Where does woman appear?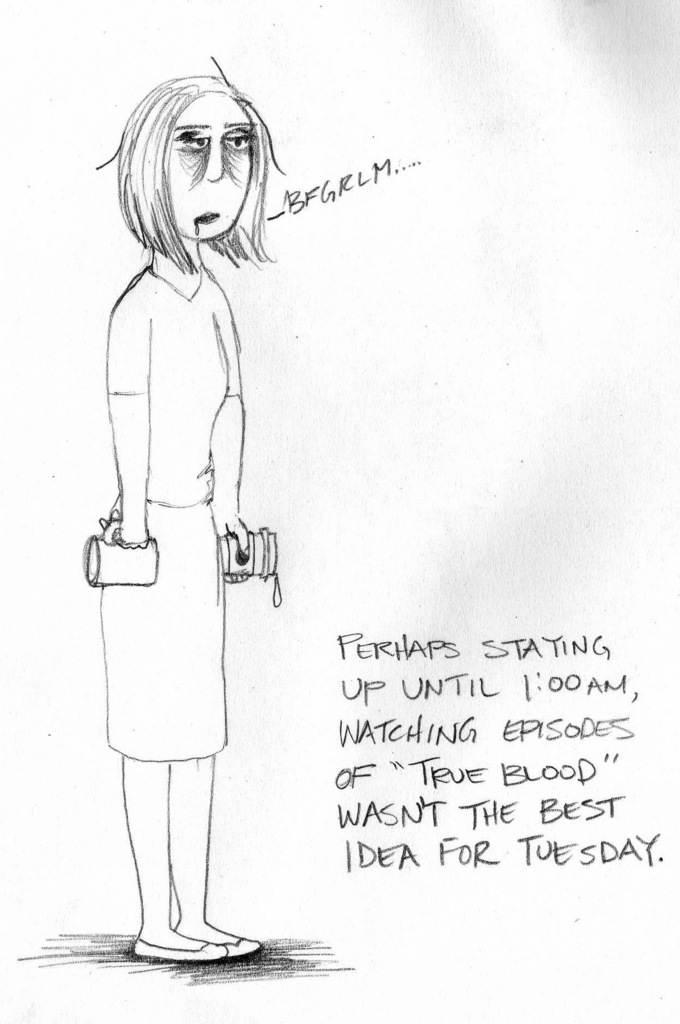
Appears at 88 97 354 945.
